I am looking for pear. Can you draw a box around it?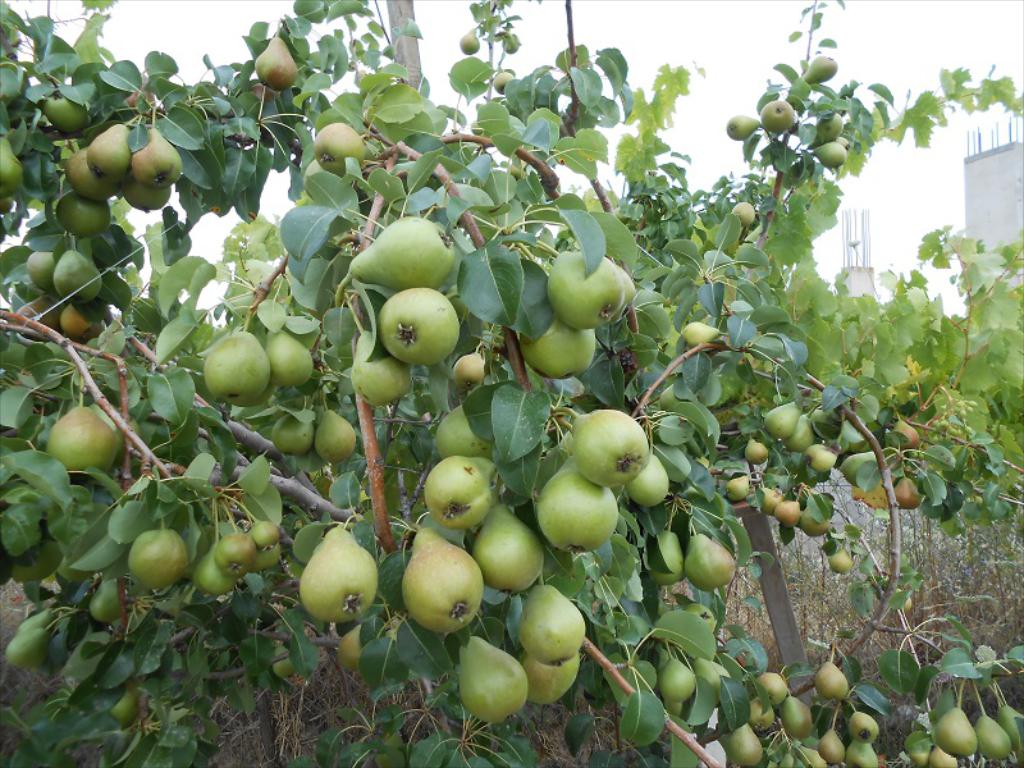
Sure, the bounding box is 271, 639, 297, 685.
